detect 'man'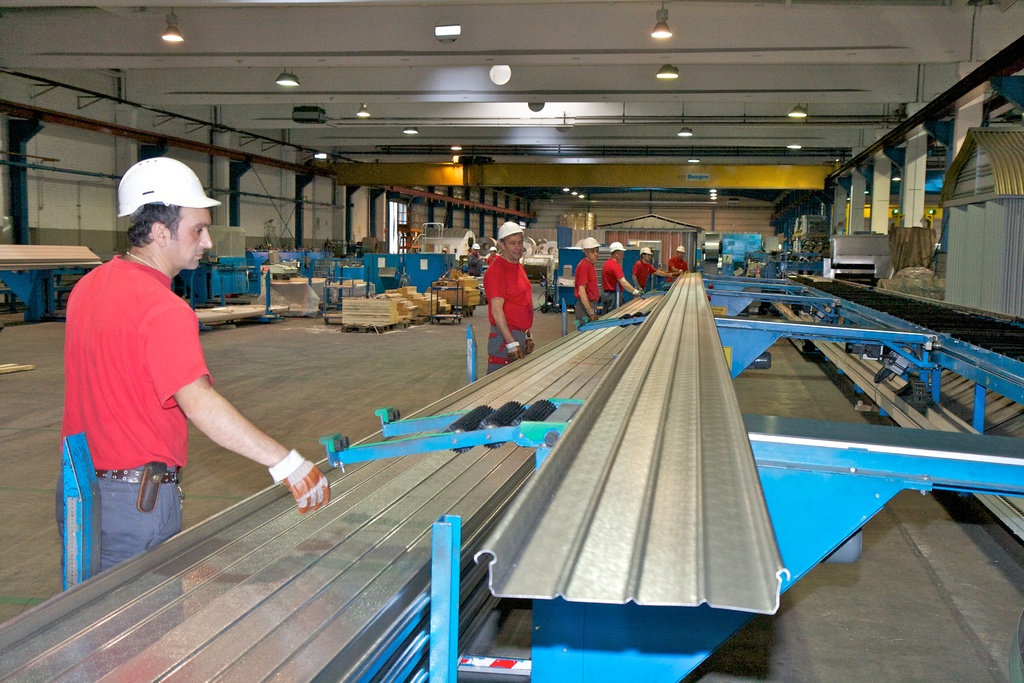
l=485, t=246, r=501, b=267
